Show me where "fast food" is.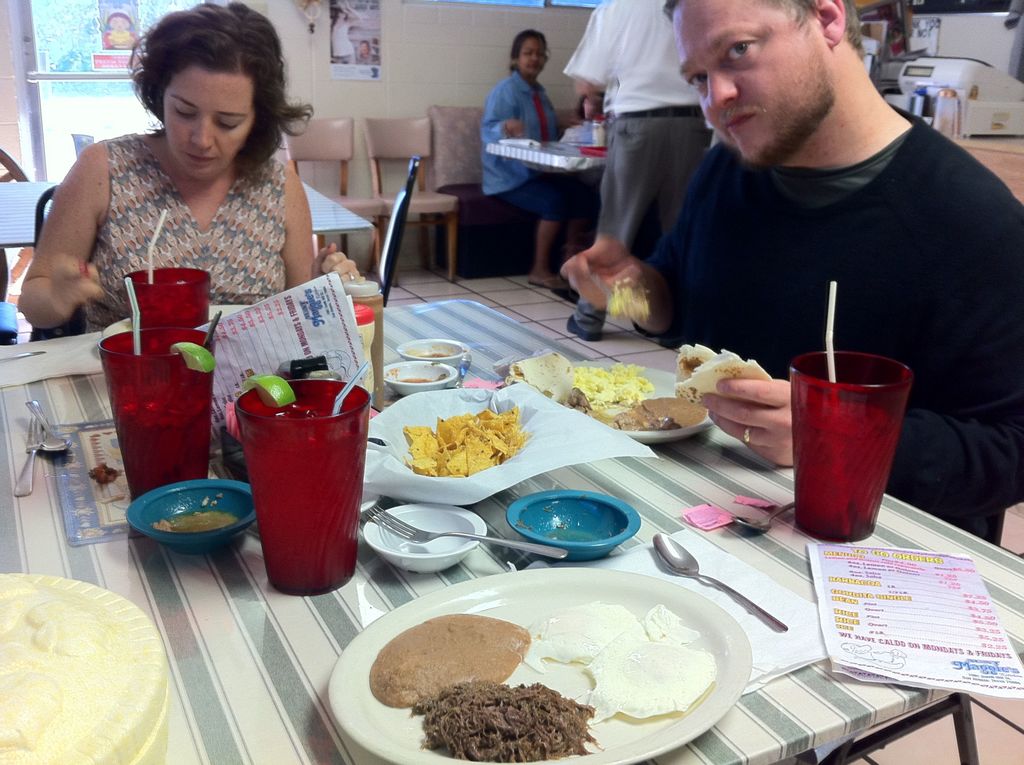
"fast food" is at left=496, top=347, right=587, bottom=403.
